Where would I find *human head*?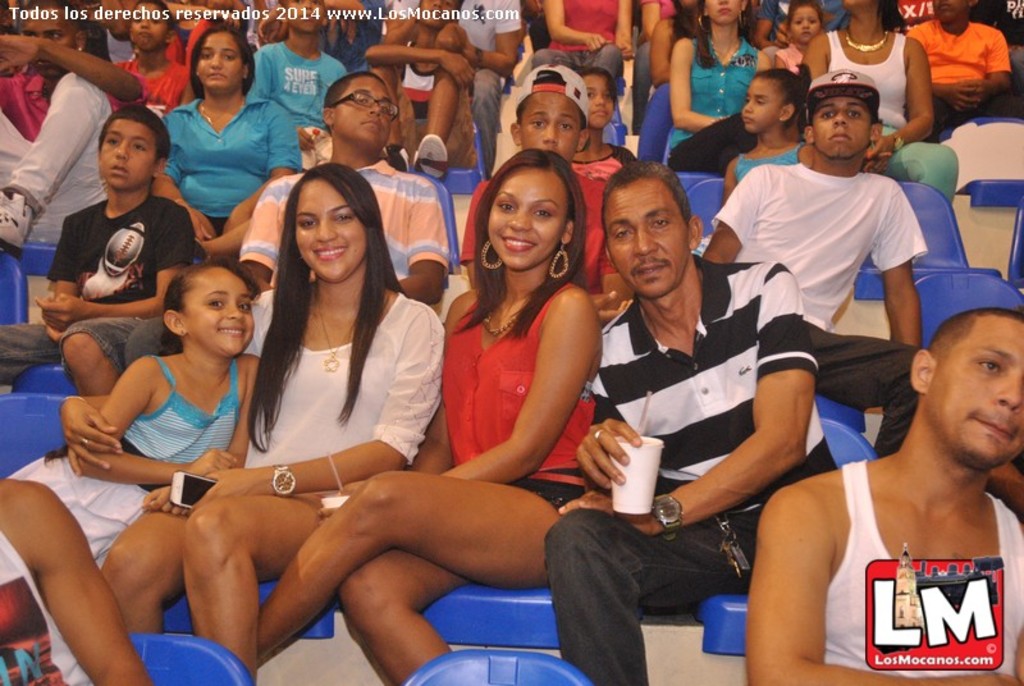
At 101, 105, 166, 188.
